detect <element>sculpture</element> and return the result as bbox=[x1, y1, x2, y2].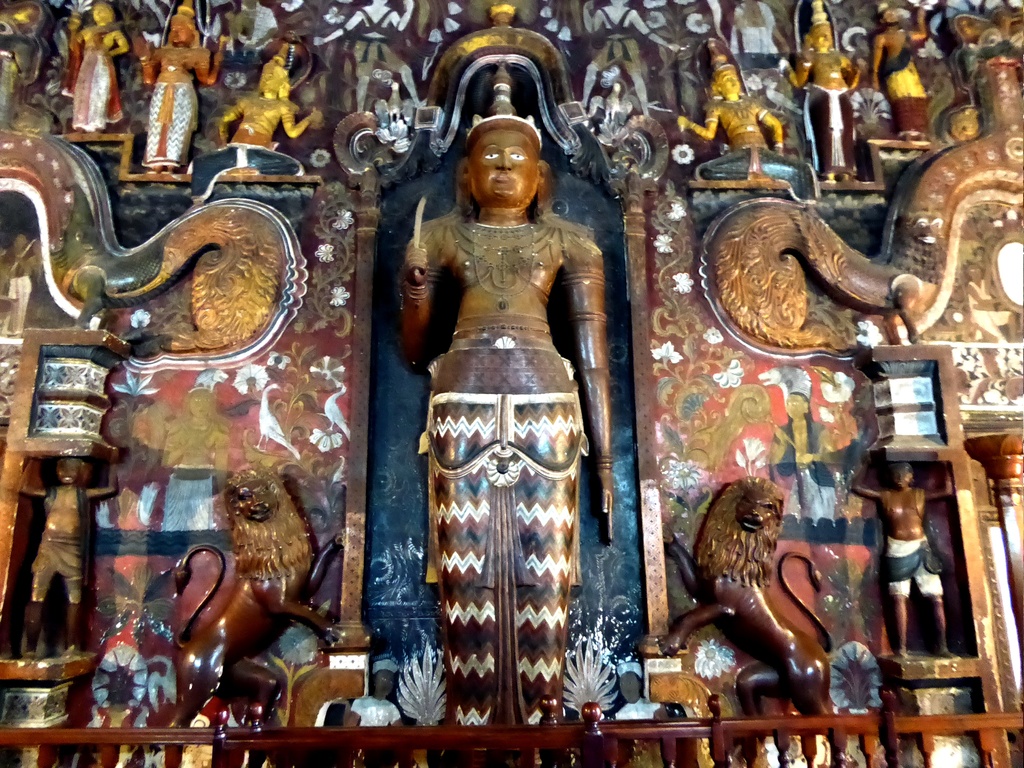
bbox=[0, 331, 131, 662].
